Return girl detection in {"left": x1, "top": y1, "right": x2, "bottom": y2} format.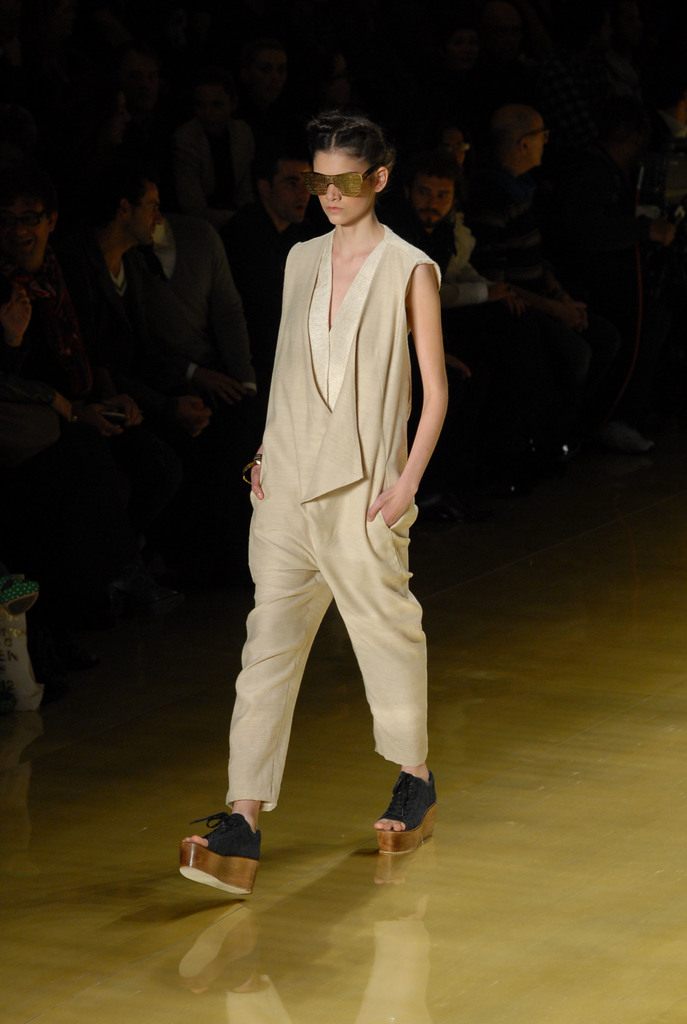
{"left": 171, "top": 116, "right": 450, "bottom": 893}.
